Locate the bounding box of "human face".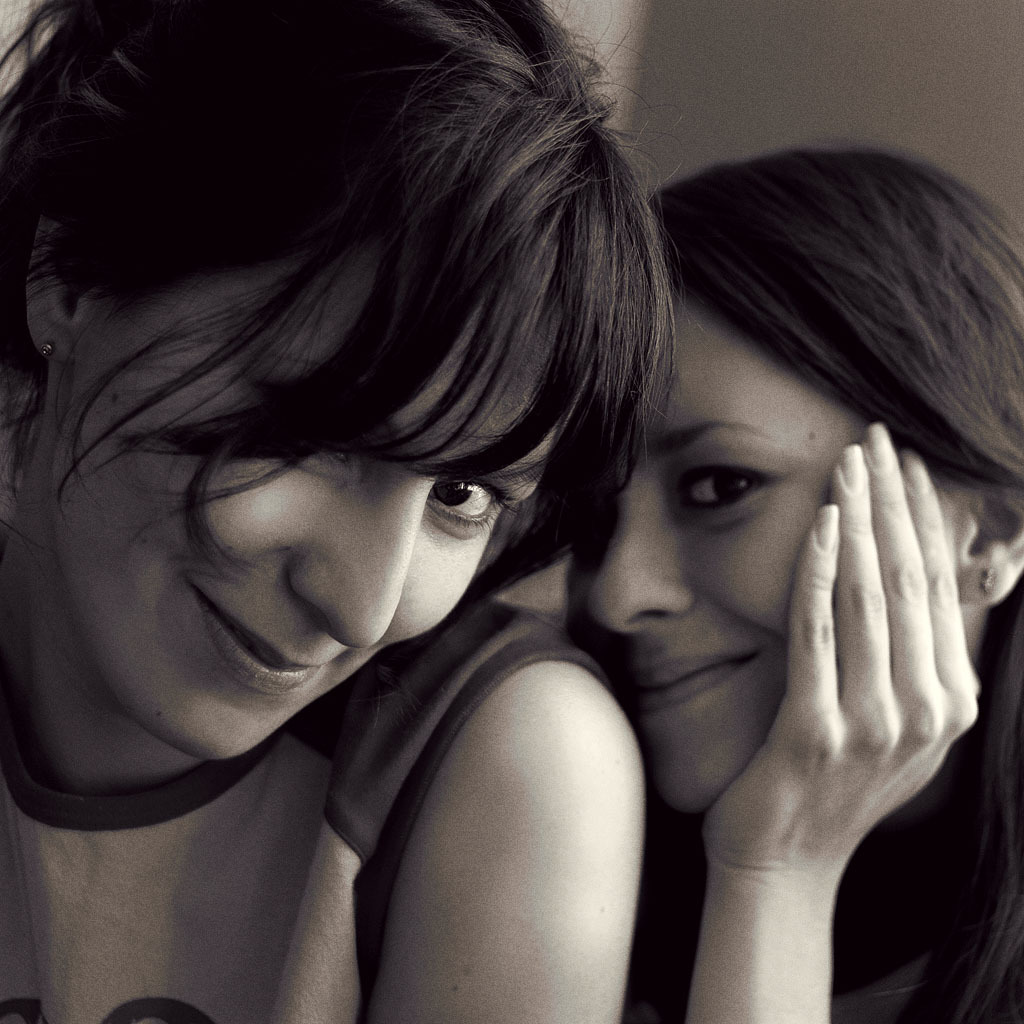
Bounding box: [590, 287, 959, 813].
